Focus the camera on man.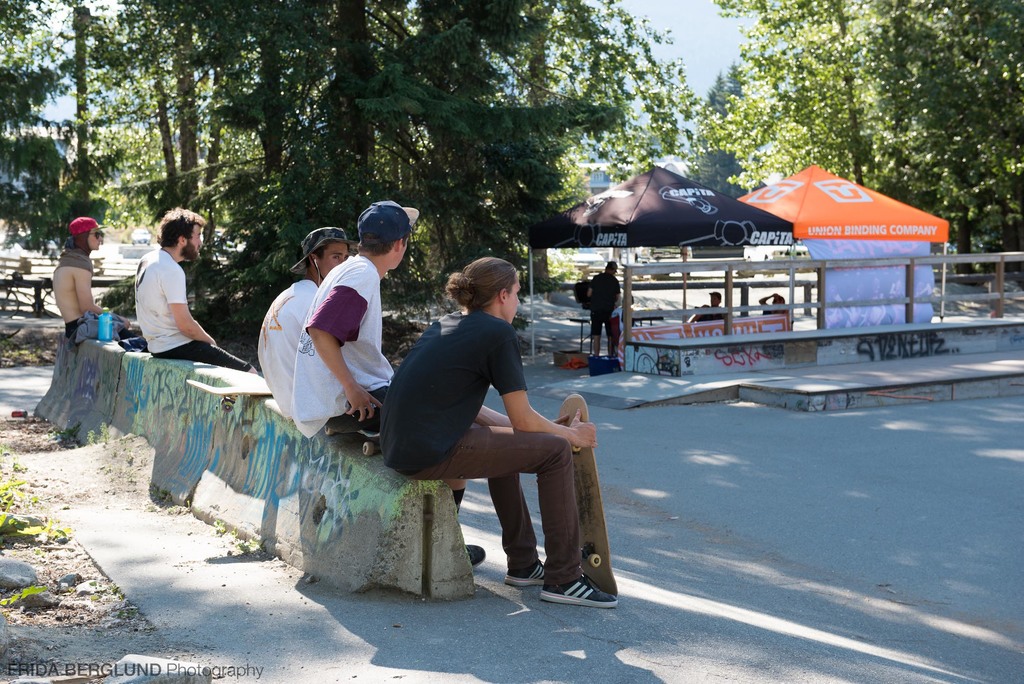
Focus region: box=[132, 203, 255, 375].
